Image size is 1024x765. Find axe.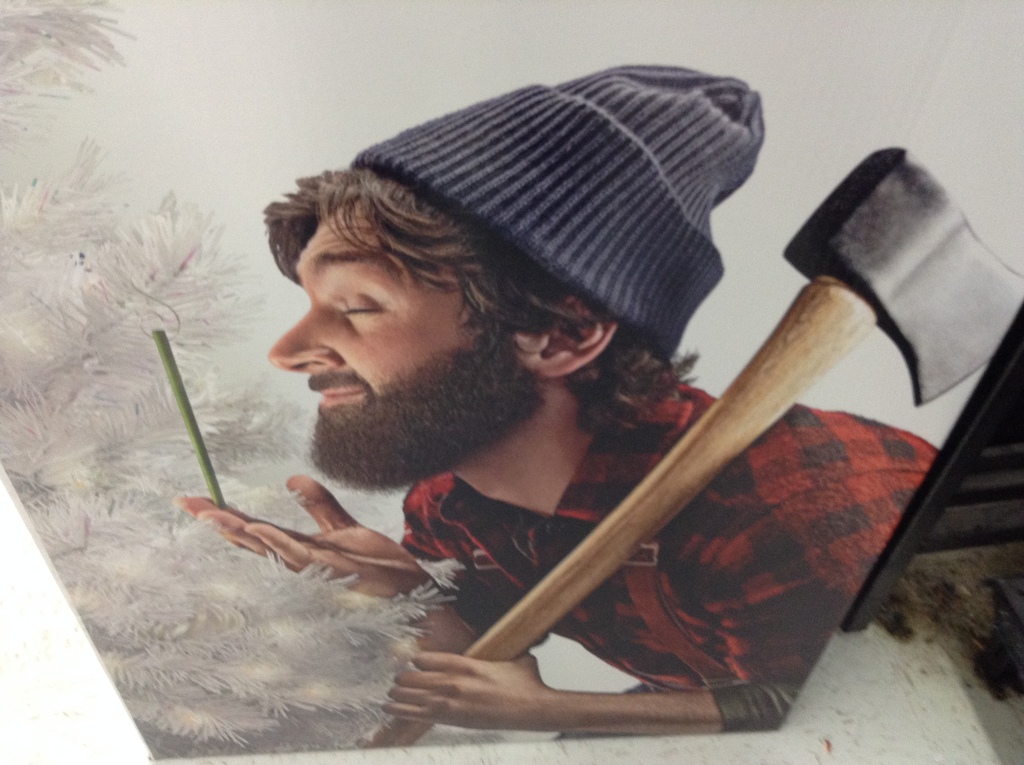
[356,143,1023,744].
